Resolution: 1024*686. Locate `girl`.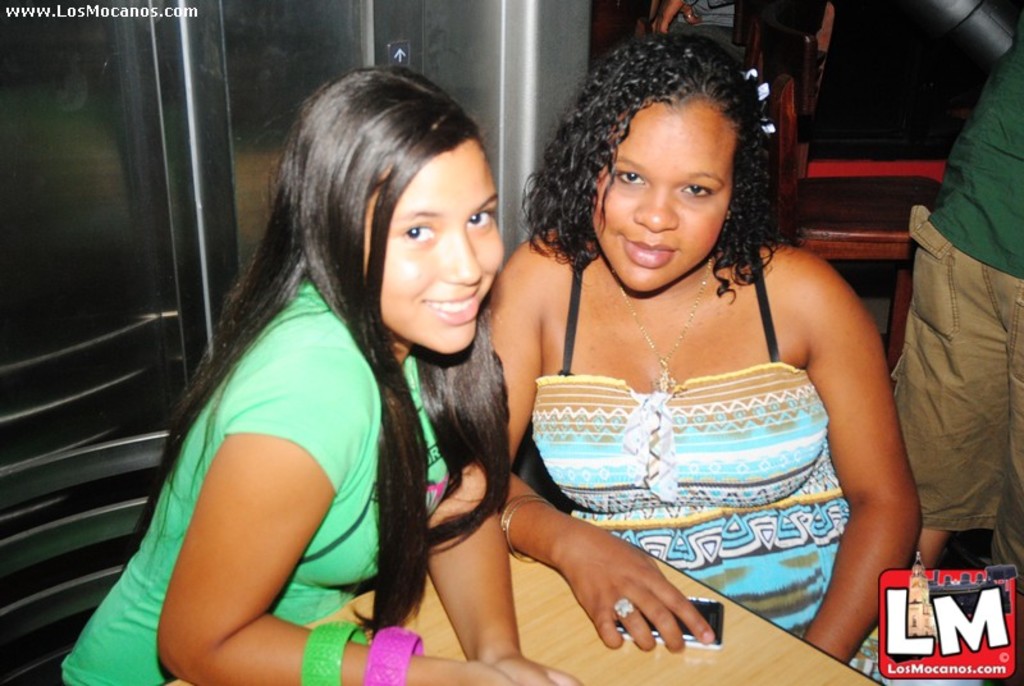
[x1=488, y1=28, x2=983, y2=685].
